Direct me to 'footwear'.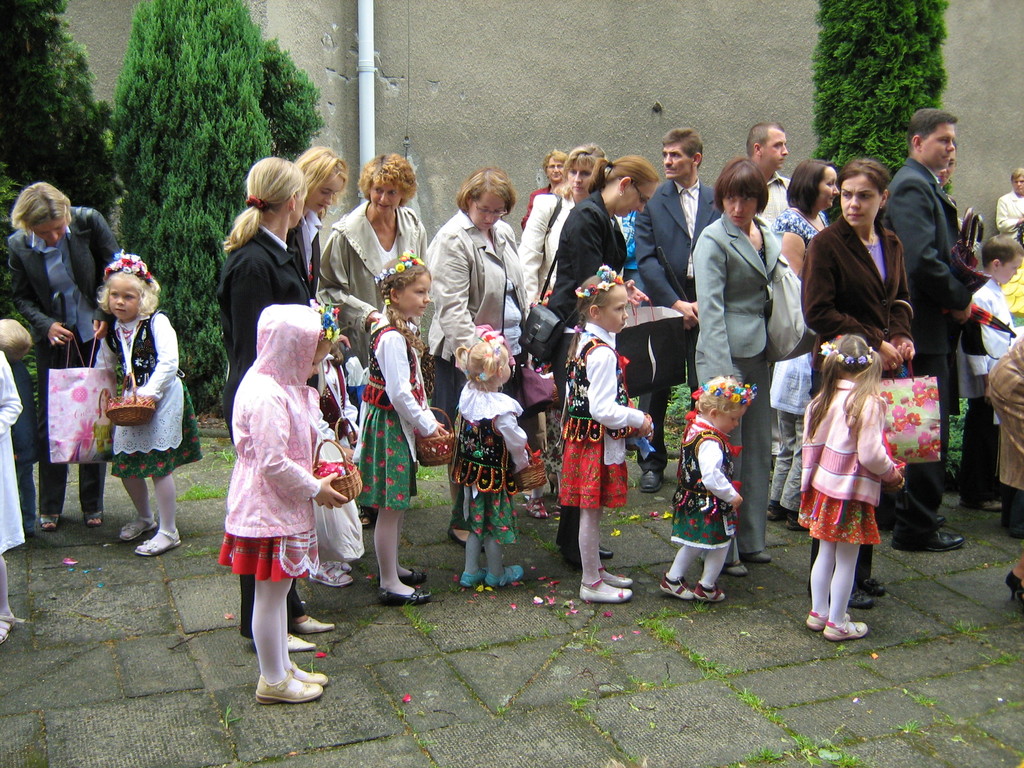
Direction: crop(445, 524, 492, 549).
